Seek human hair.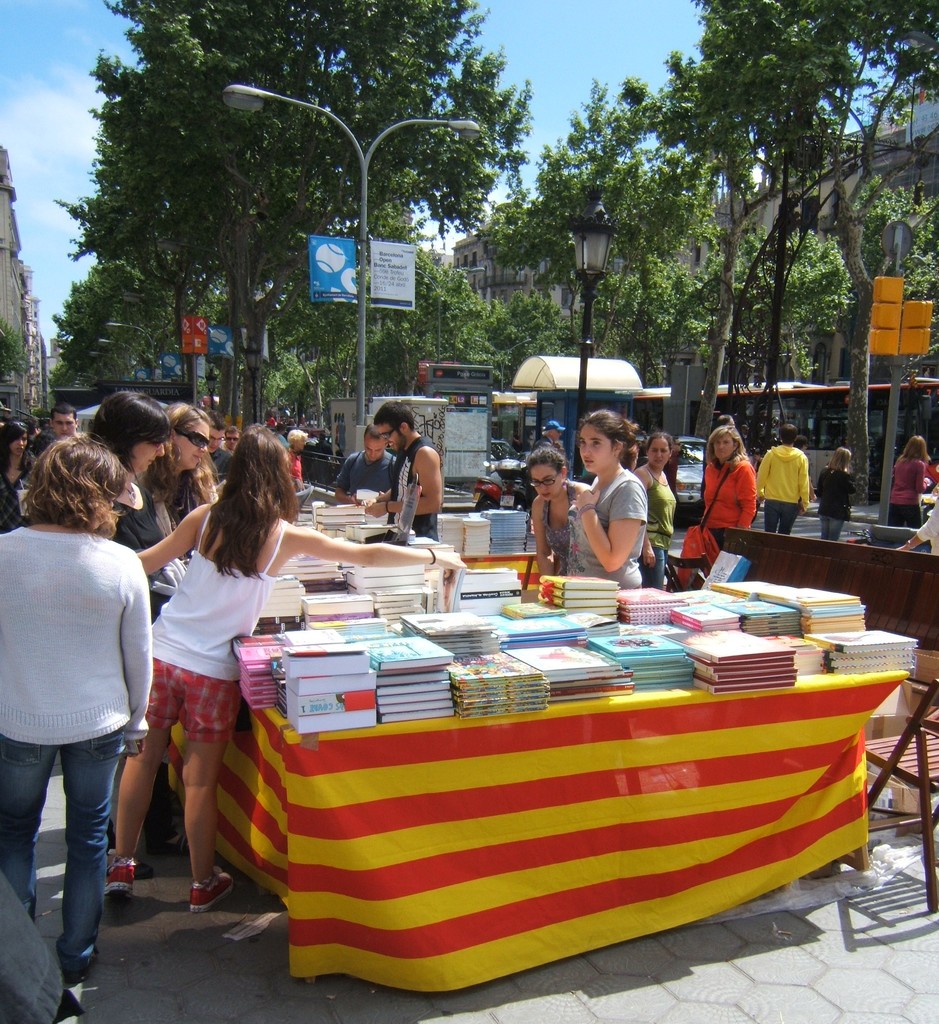
l=670, t=435, r=681, b=442.
